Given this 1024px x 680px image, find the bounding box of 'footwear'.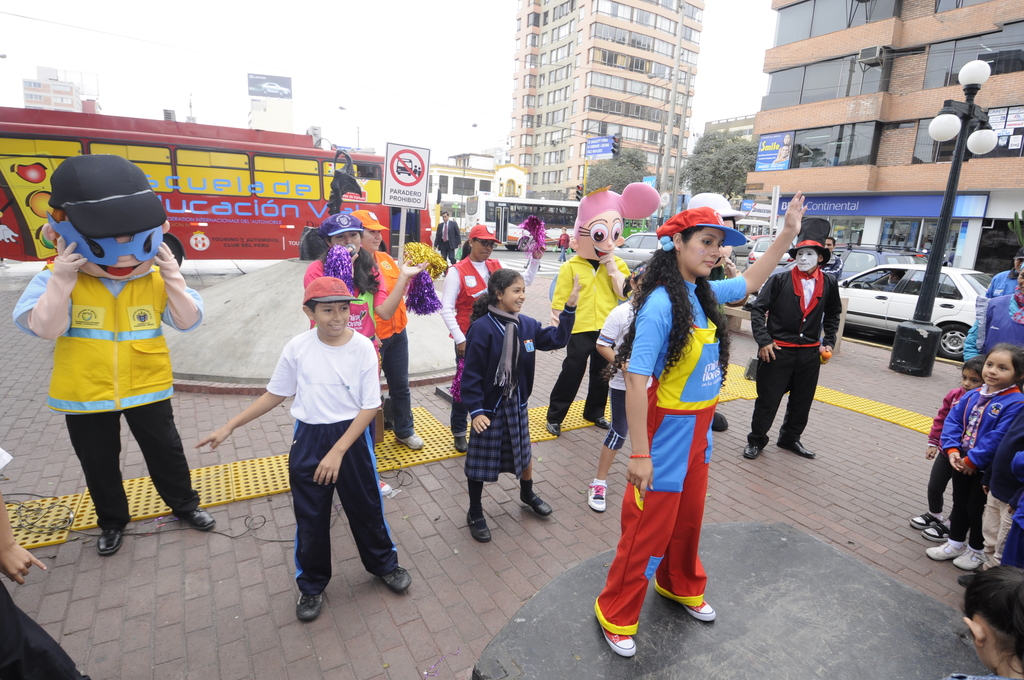
{"left": 453, "top": 434, "right": 465, "bottom": 452}.
